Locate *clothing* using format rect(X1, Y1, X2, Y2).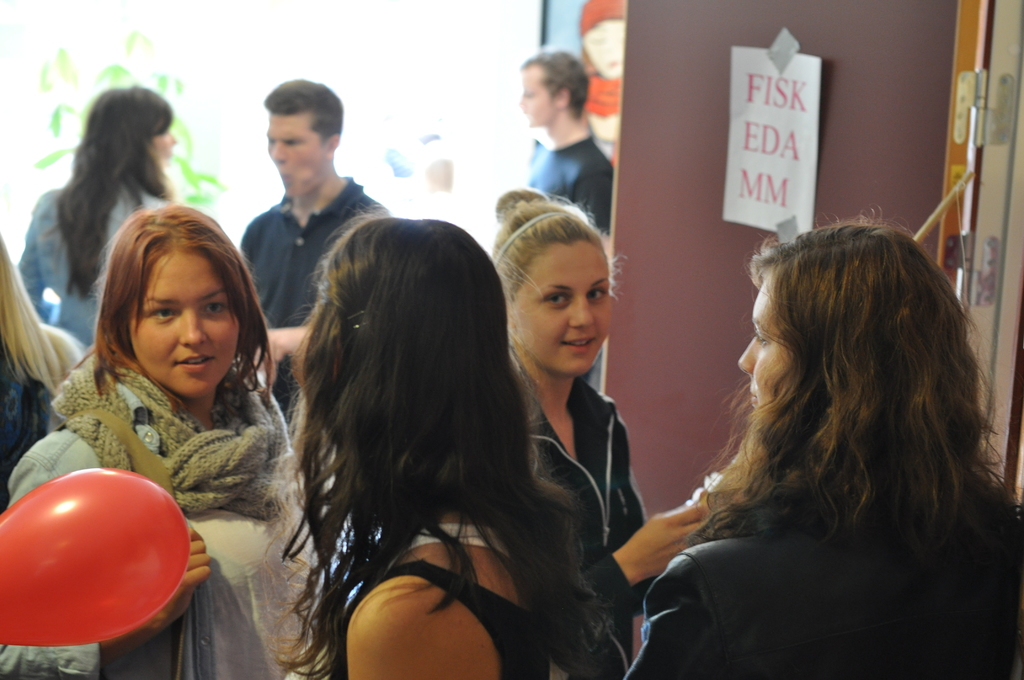
rect(525, 131, 614, 235).
